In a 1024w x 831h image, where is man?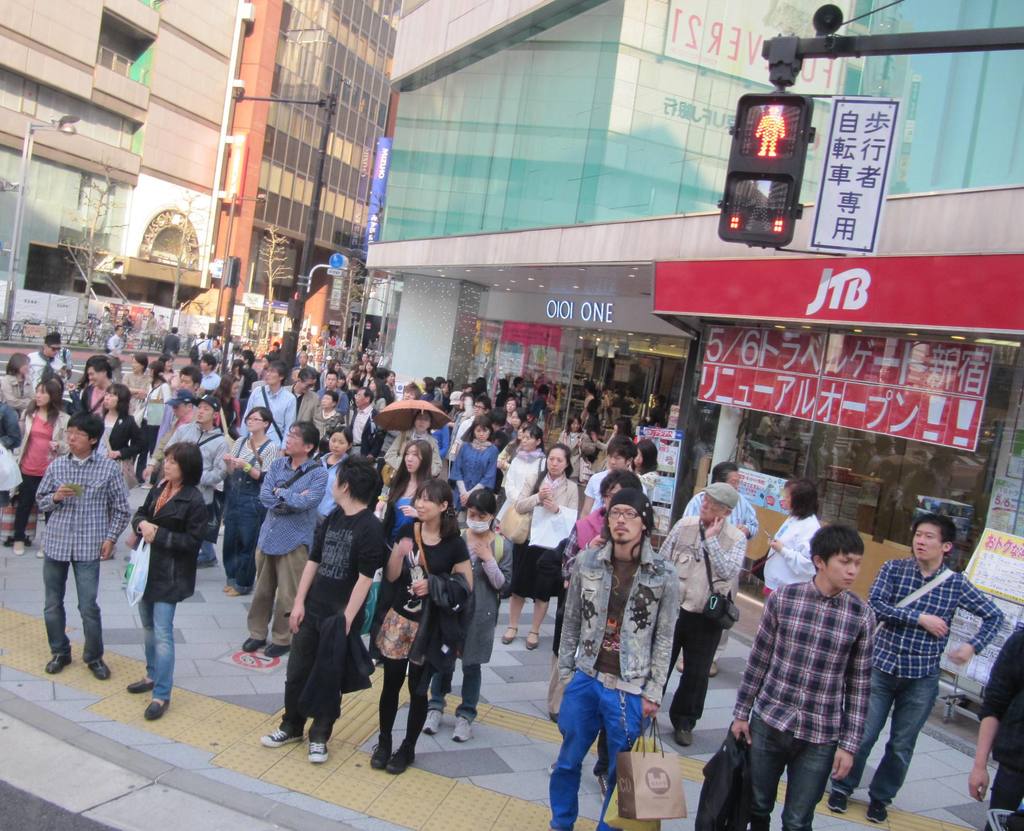
BBox(824, 513, 1007, 819).
